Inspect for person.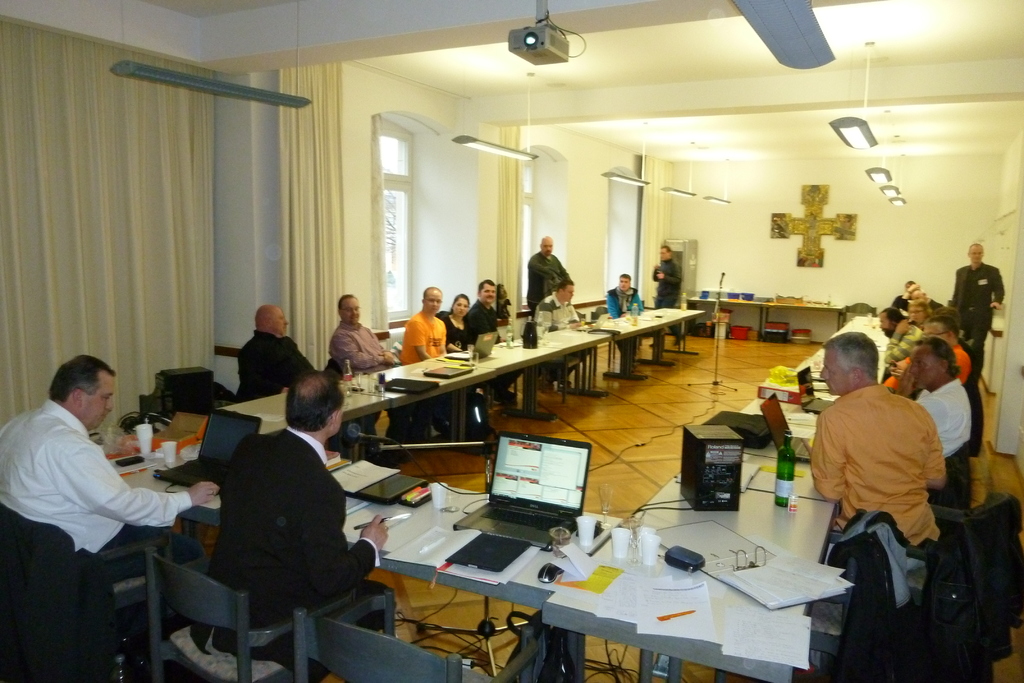
Inspection: 396, 288, 474, 436.
